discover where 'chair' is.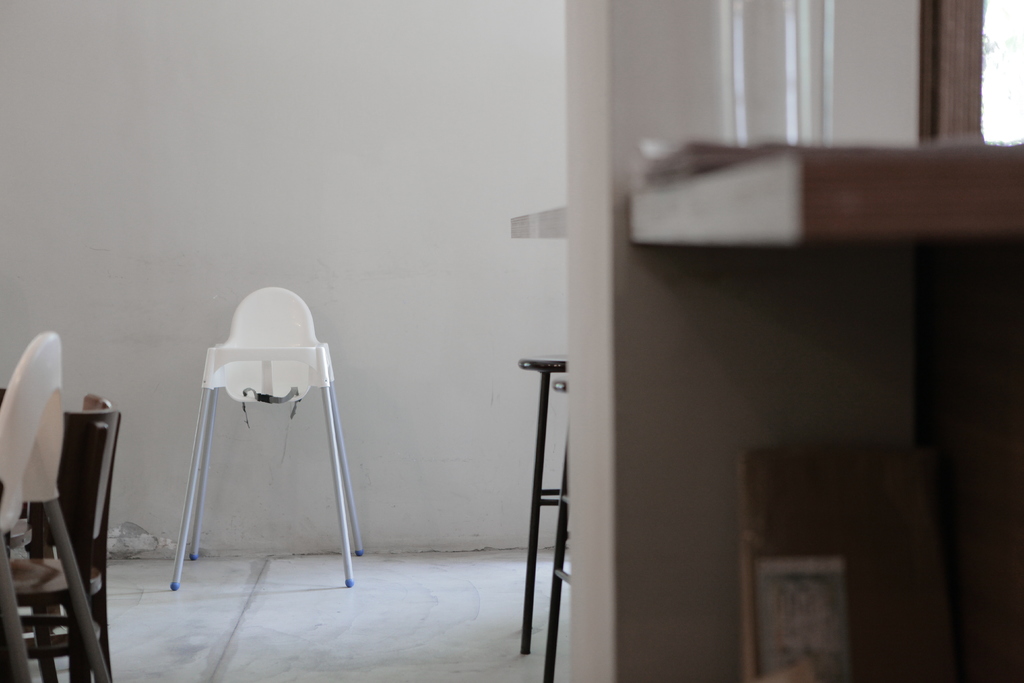
Discovered at 0,331,124,682.
